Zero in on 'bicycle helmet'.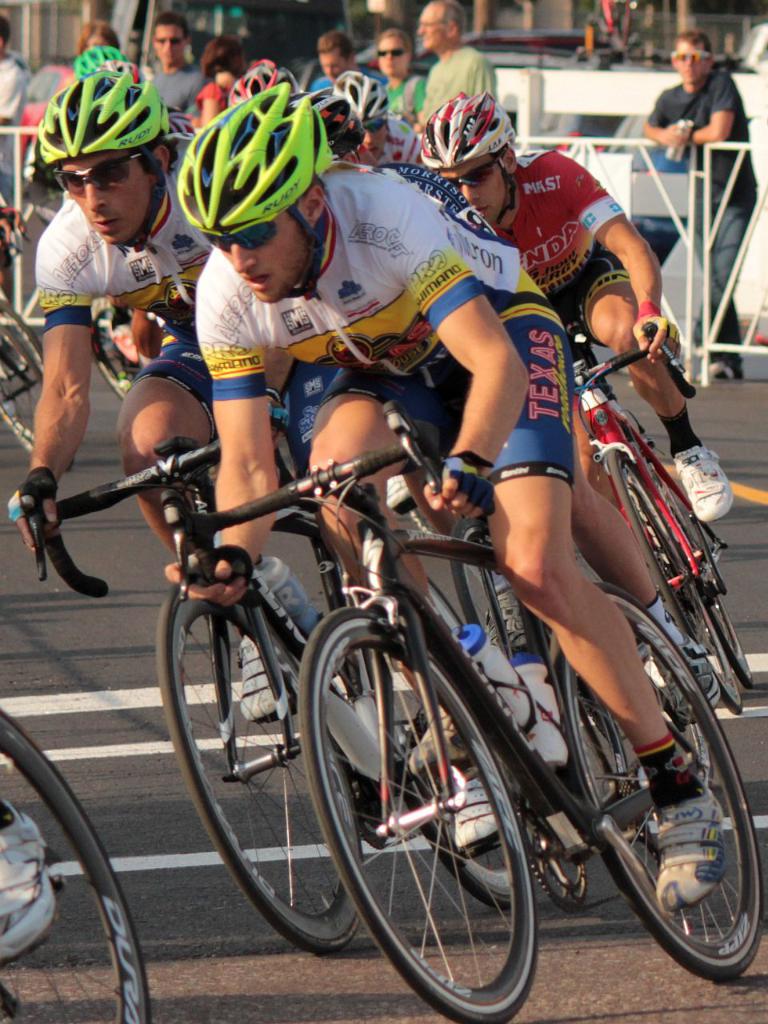
Zeroed in: bbox(234, 69, 298, 104).
